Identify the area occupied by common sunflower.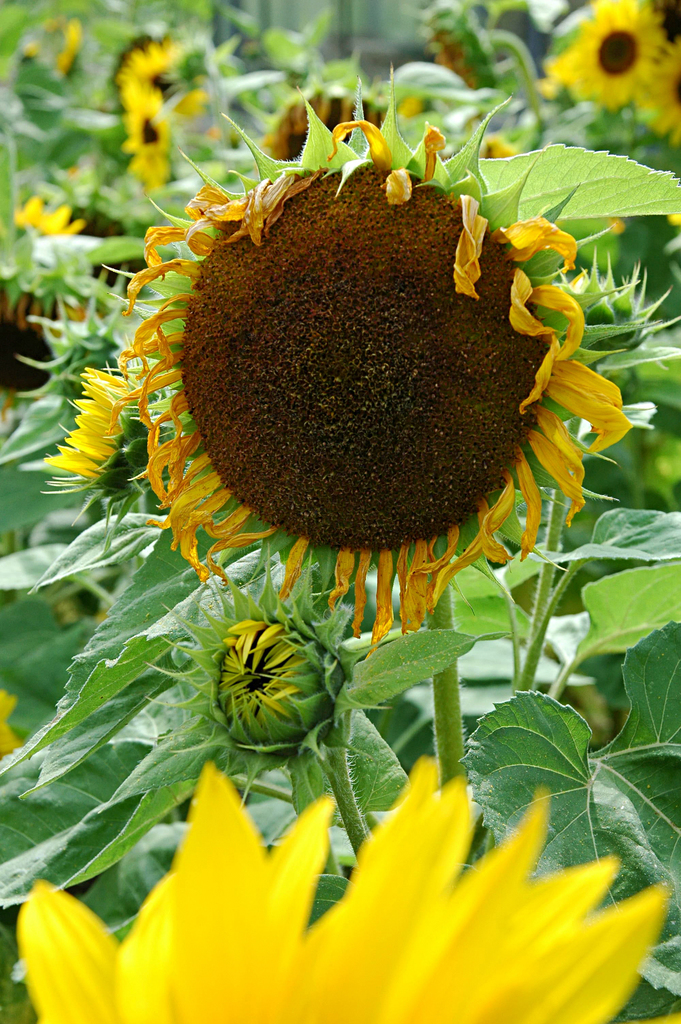
Area: pyautogui.locateOnScreen(543, 0, 667, 118).
